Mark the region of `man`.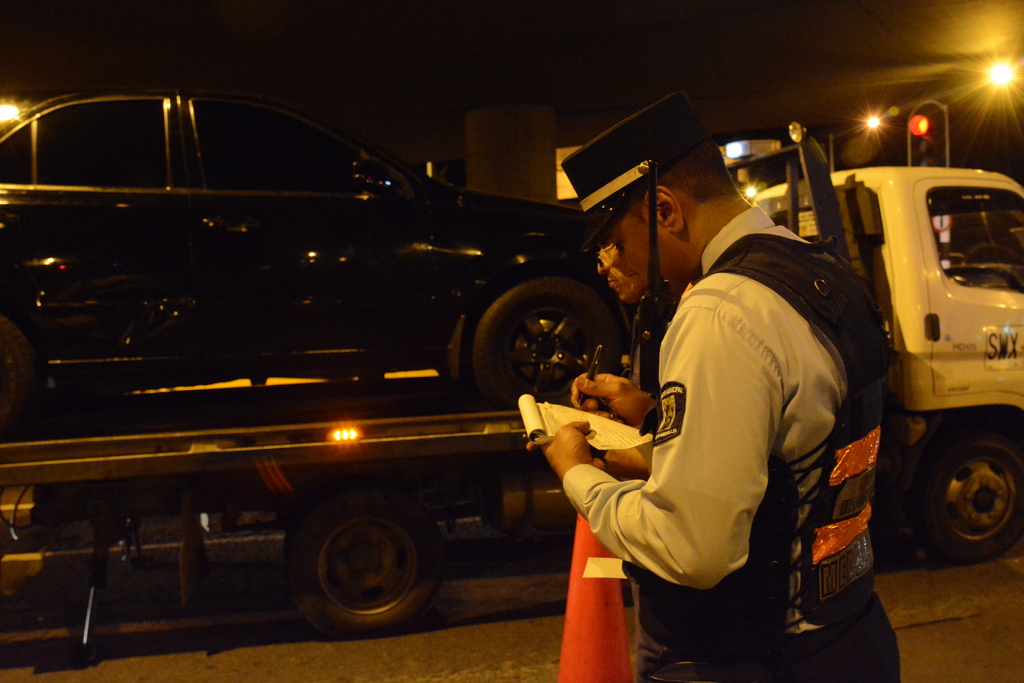
Region: left=554, top=160, right=913, bottom=679.
